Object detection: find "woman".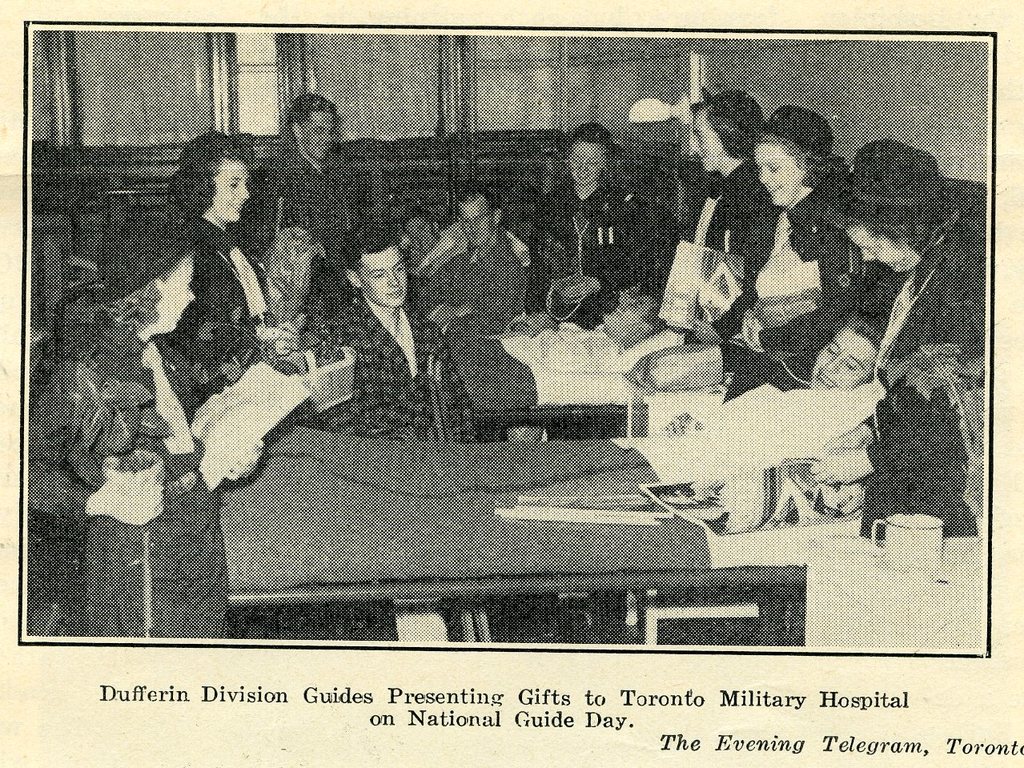
locate(638, 103, 875, 400).
